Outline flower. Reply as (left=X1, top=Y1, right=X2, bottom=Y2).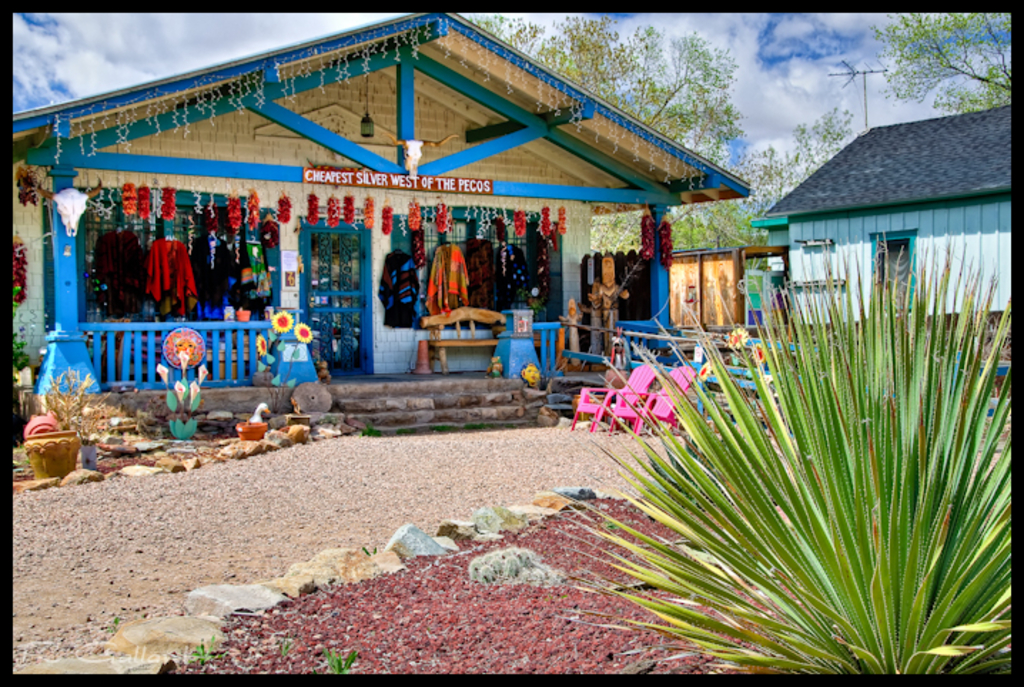
(left=720, top=324, right=749, bottom=348).
